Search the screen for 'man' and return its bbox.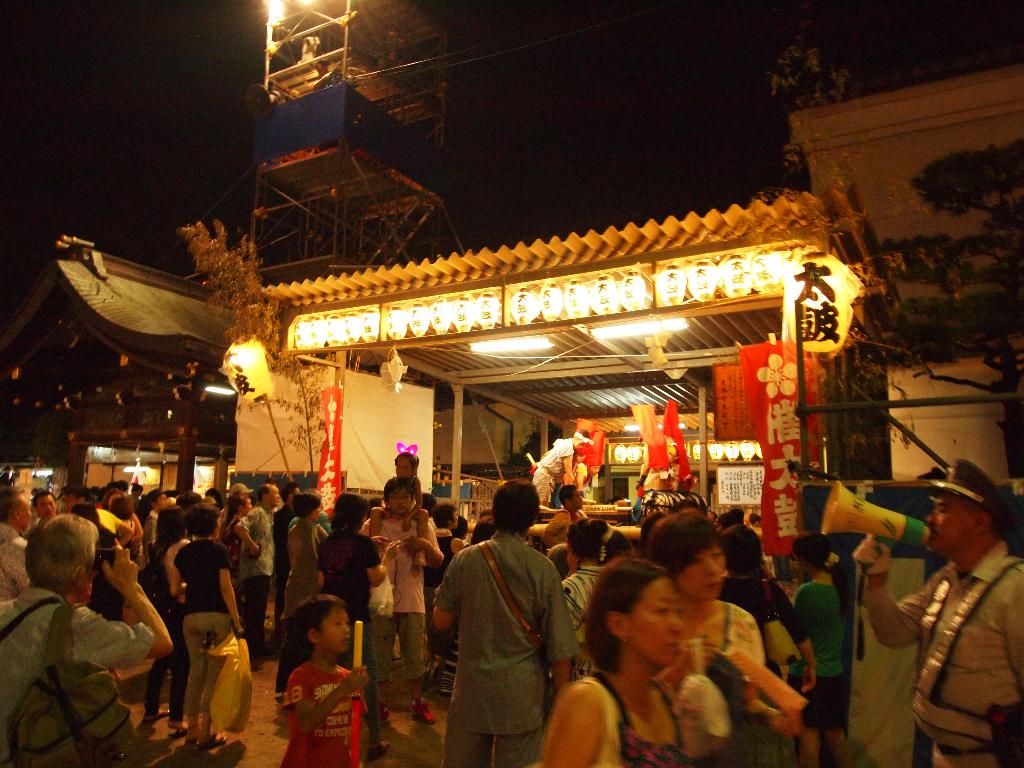
Found: box(424, 505, 464, 682).
